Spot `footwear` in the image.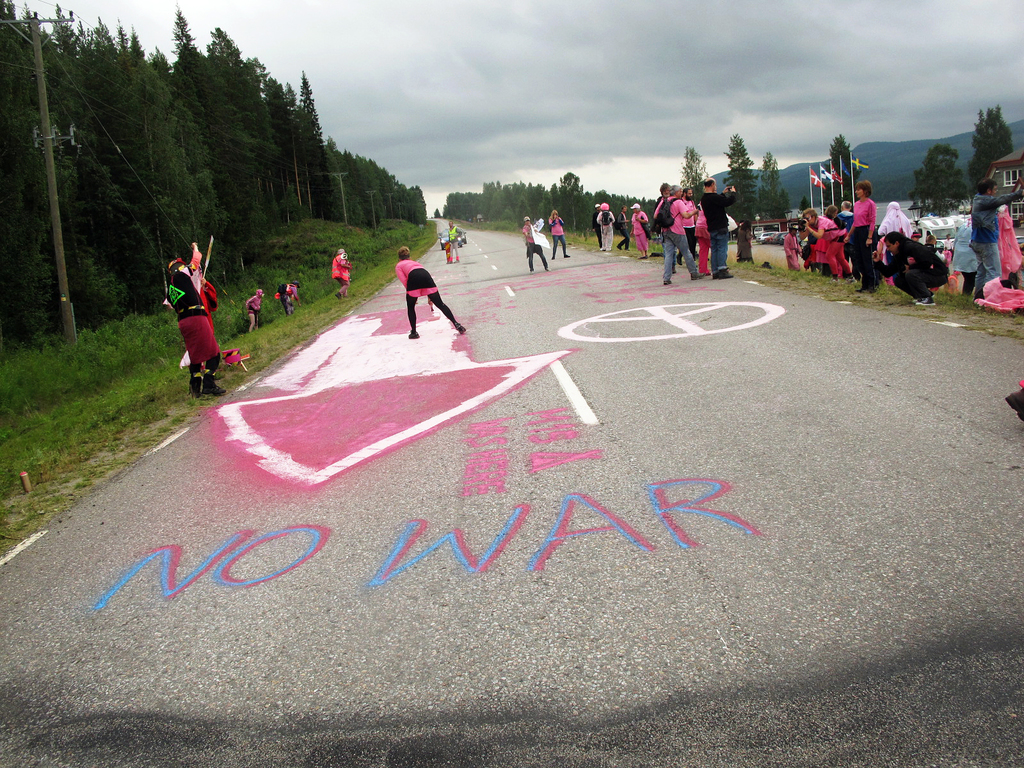
`footwear` found at [202,377,224,397].
